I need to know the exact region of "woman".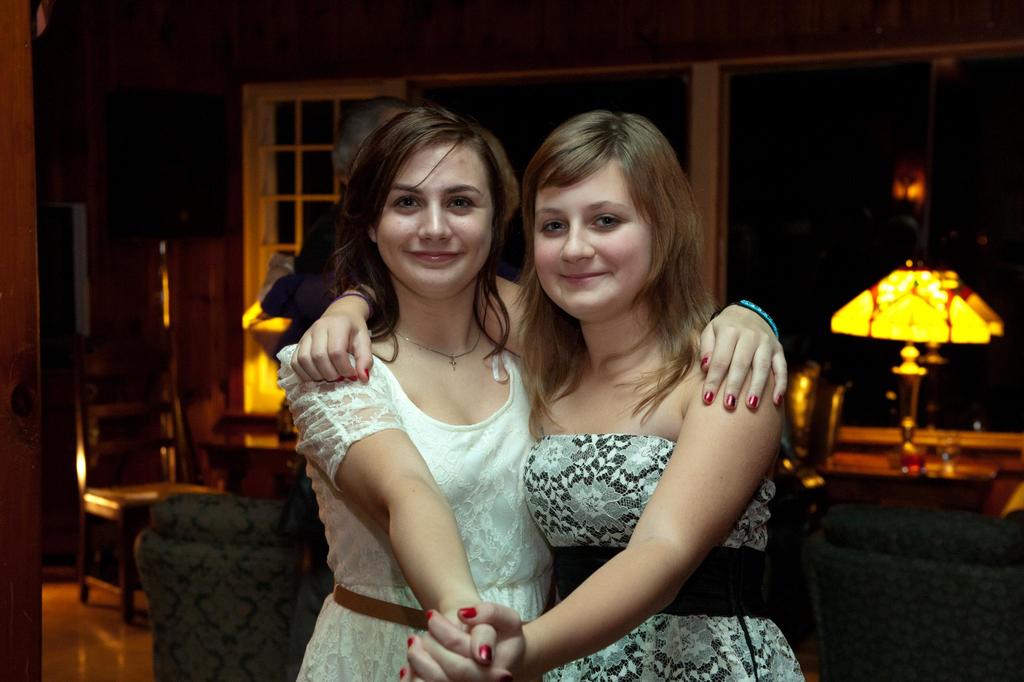
Region: 268,112,787,681.
